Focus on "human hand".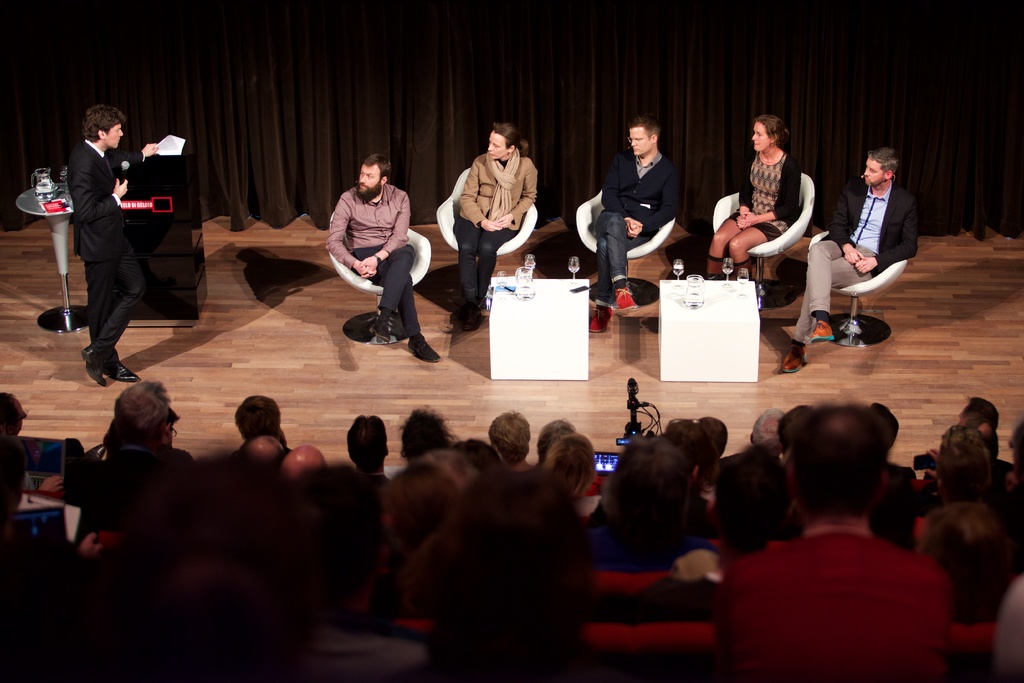
Focused at [495,212,511,229].
